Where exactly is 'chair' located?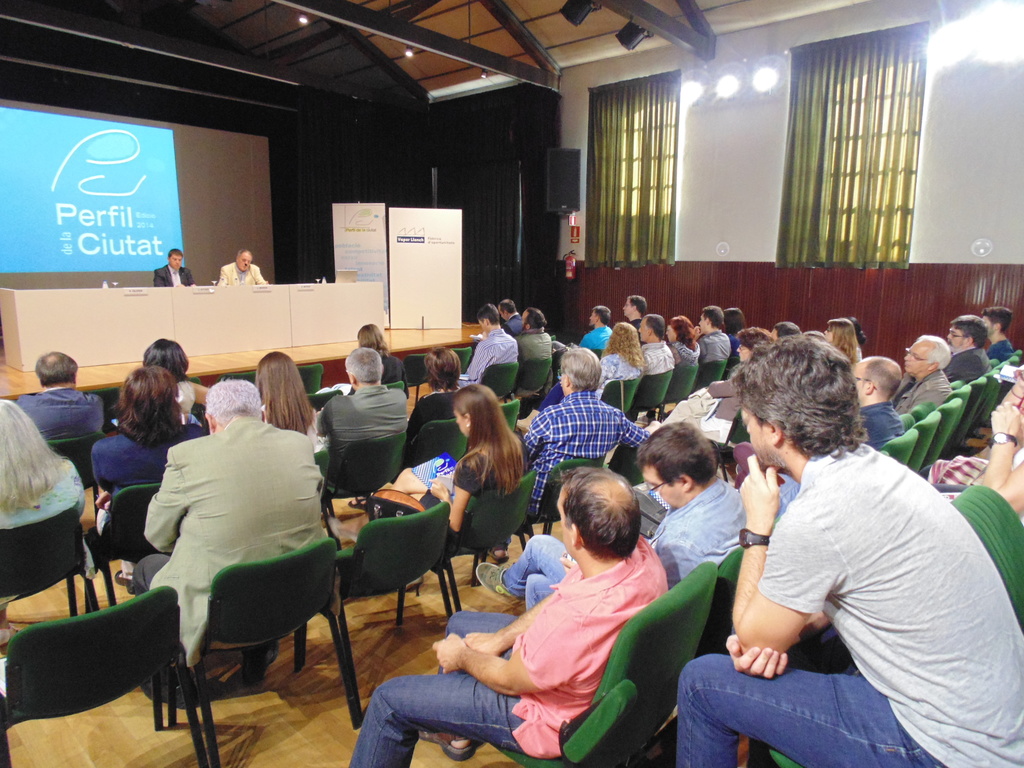
Its bounding box is <bbox>409, 470, 534, 626</bbox>.
